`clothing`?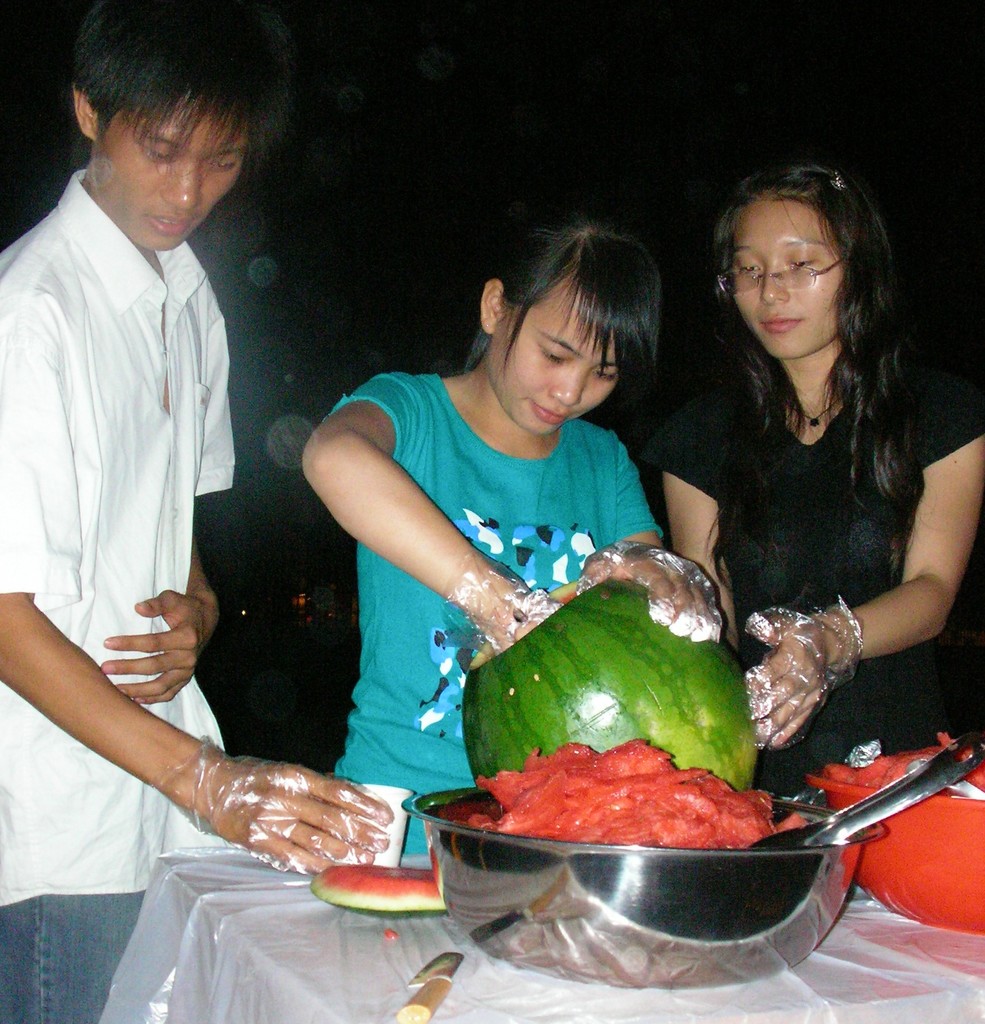
<bbox>0, 172, 238, 1023</bbox>
